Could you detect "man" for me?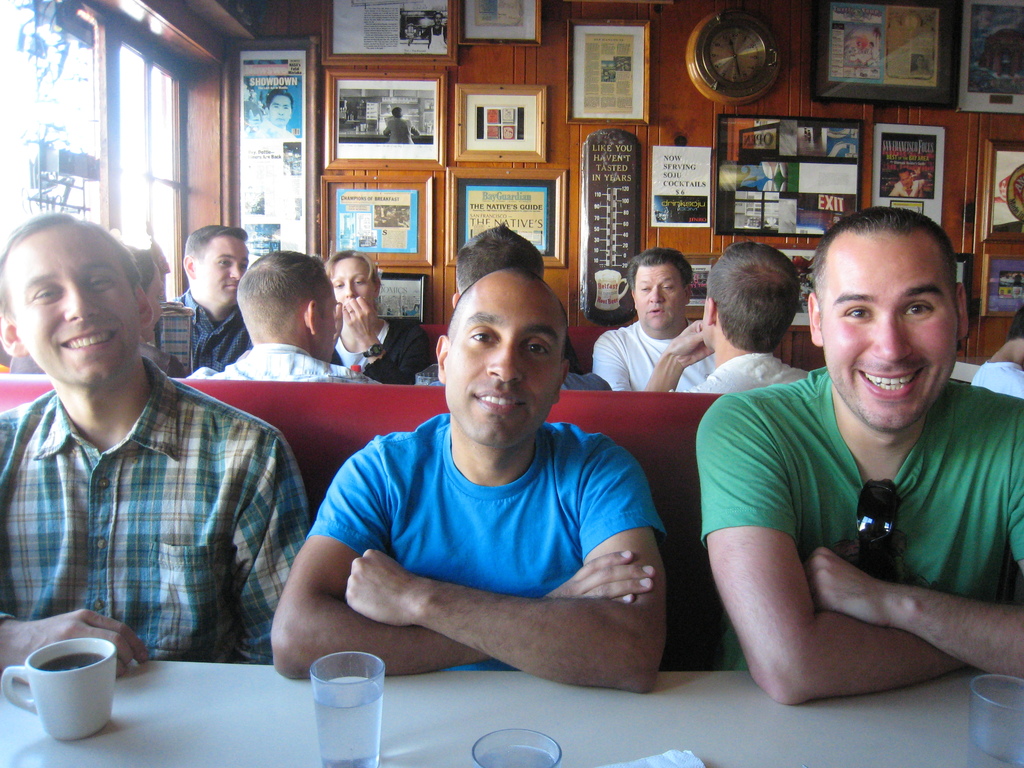
Detection result: rect(0, 208, 315, 673).
